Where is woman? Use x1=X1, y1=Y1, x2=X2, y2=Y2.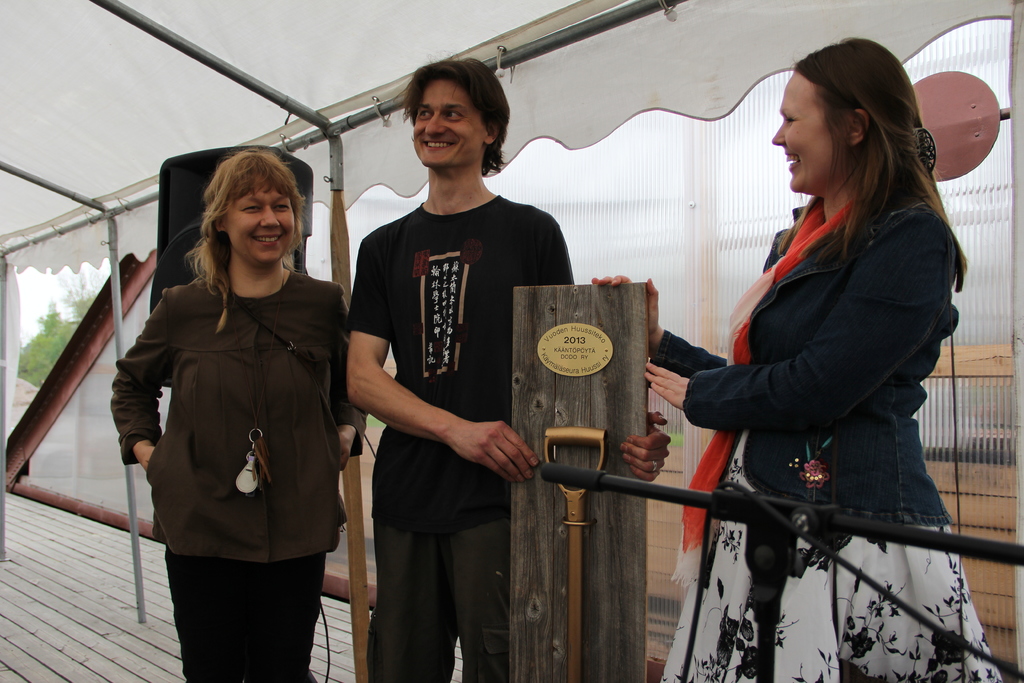
x1=586, y1=32, x2=1009, y2=682.
